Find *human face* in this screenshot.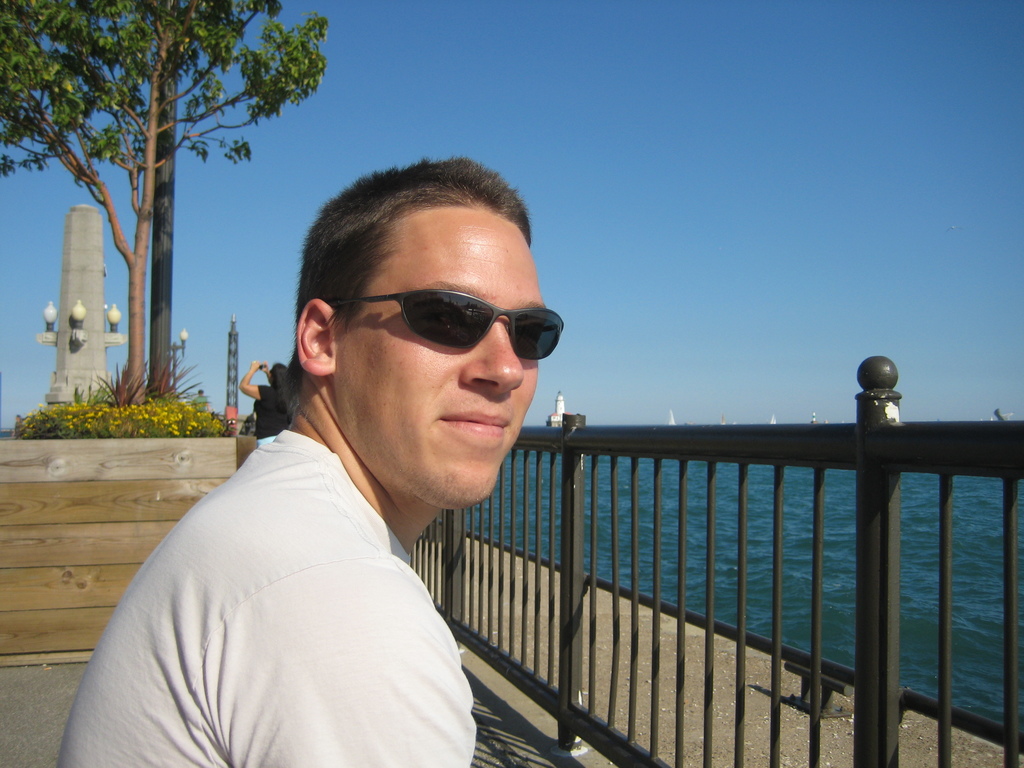
The bounding box for *human face* is bbox=[335, 206, 546, 515].
